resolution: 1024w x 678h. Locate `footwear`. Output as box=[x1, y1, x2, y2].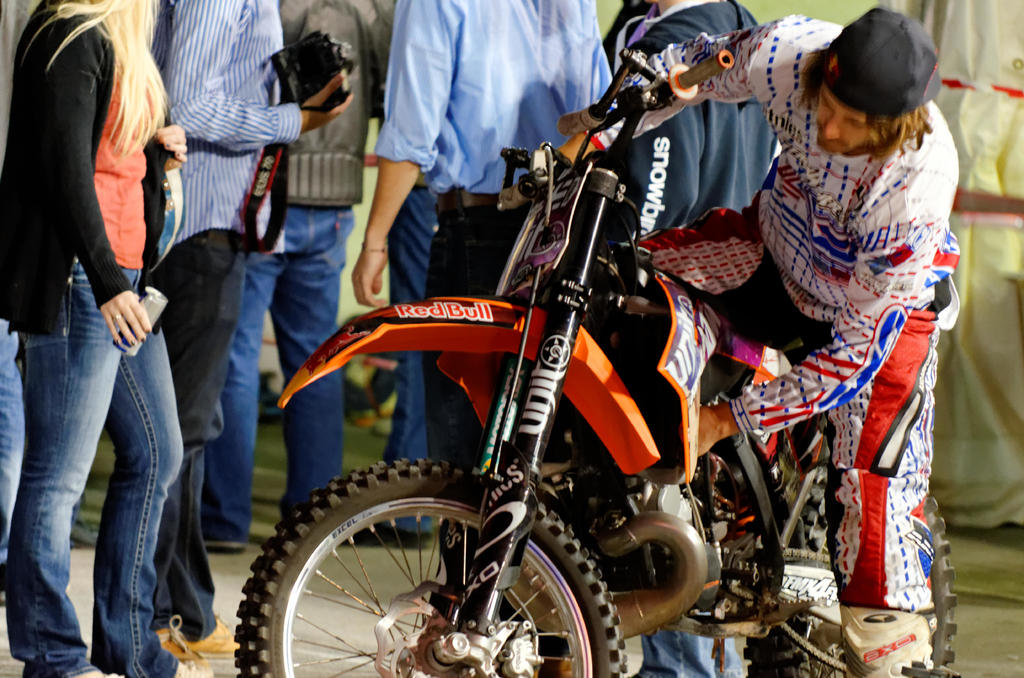
box=[63, 657, 127, 677].
